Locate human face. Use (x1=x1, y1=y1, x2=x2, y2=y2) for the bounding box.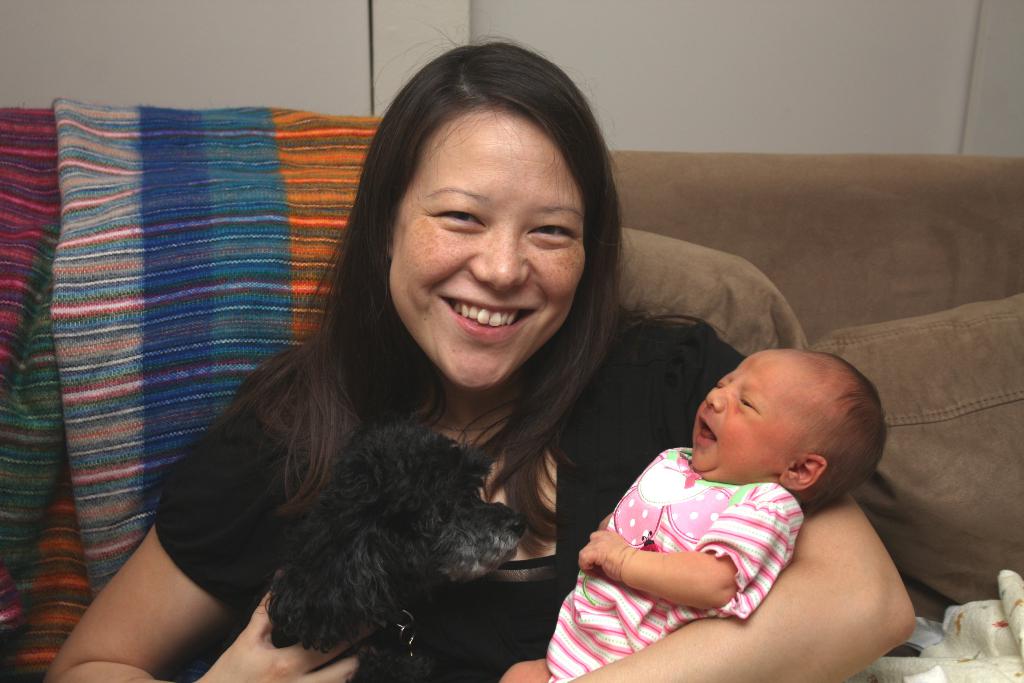
(x1=688, y1=349, x2=802, y2=484).
